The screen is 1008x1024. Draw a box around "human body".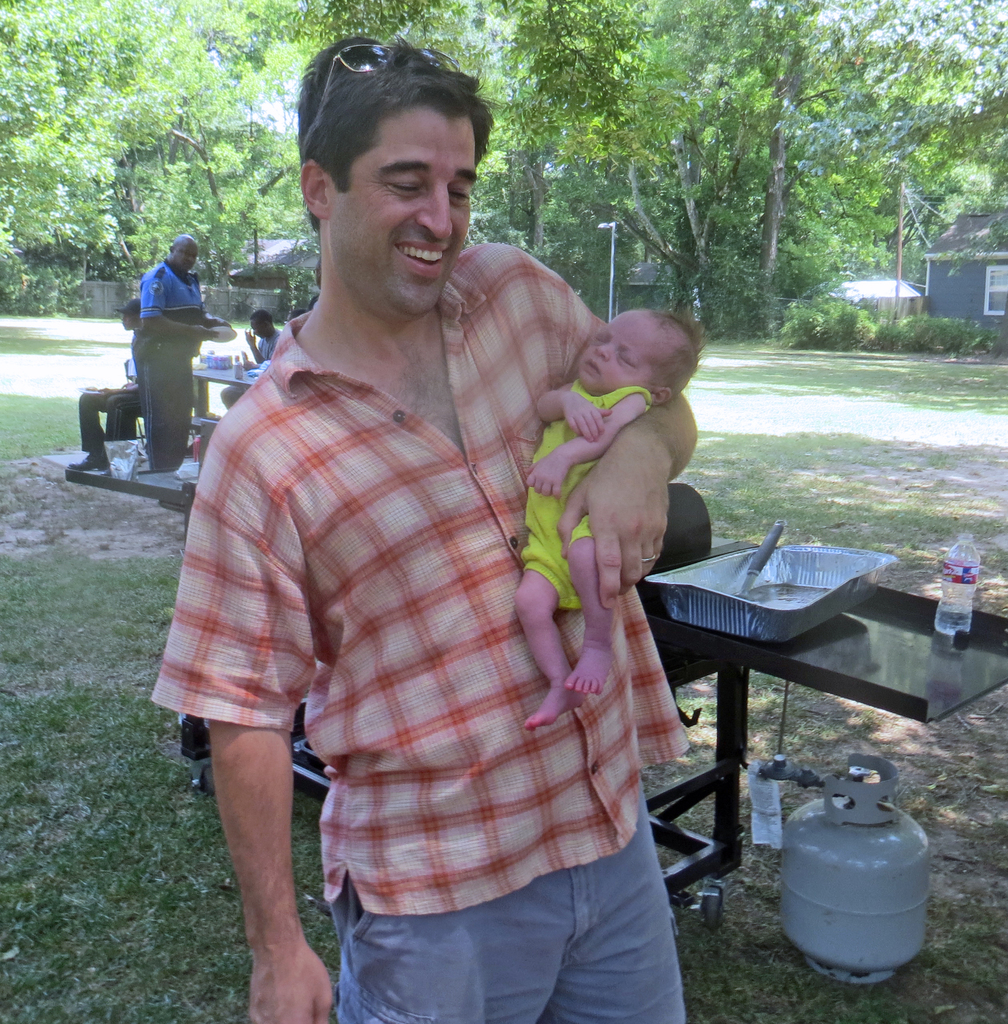
221:310:282:411.
